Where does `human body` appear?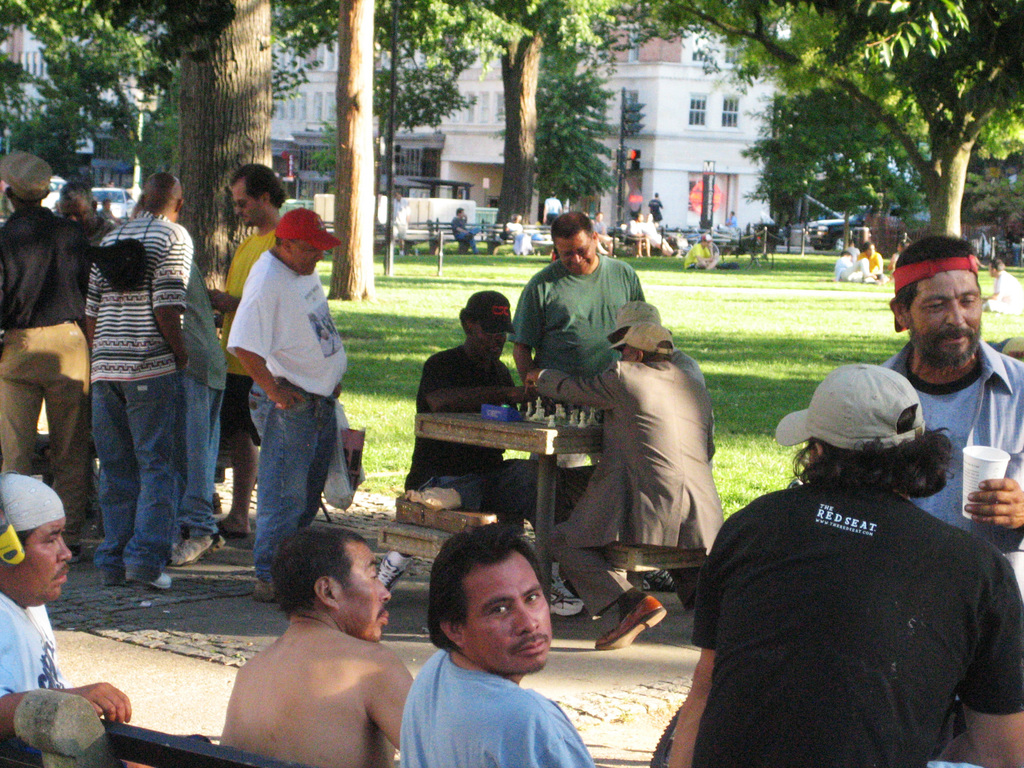
Appears at left=81, top=168, right=184, bottom=589.
